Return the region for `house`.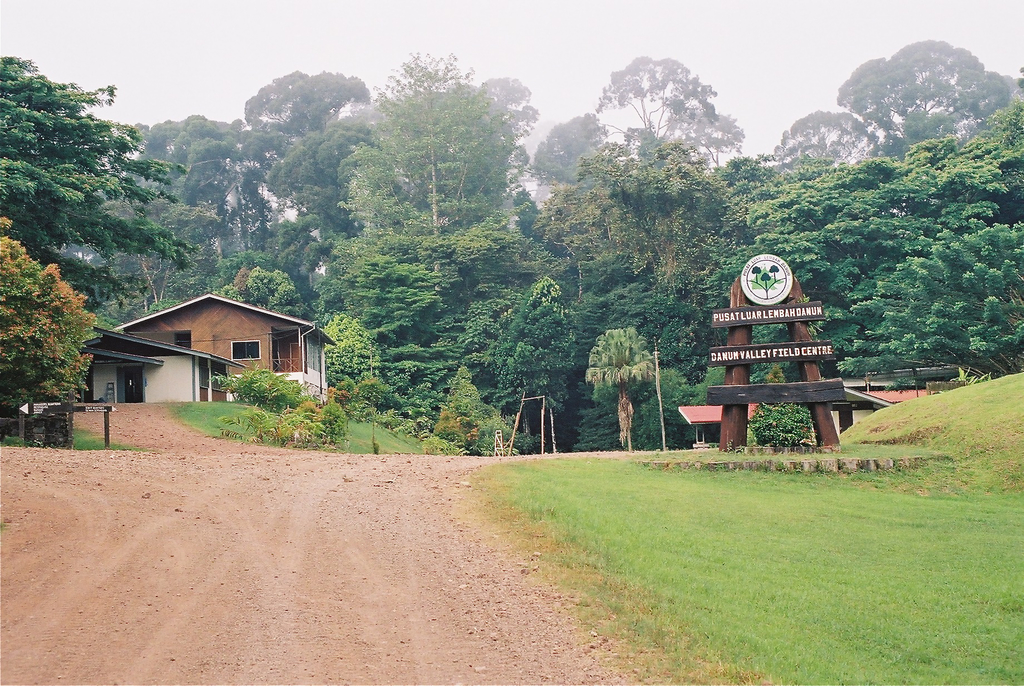
crop(674, 402, 763, 462).
